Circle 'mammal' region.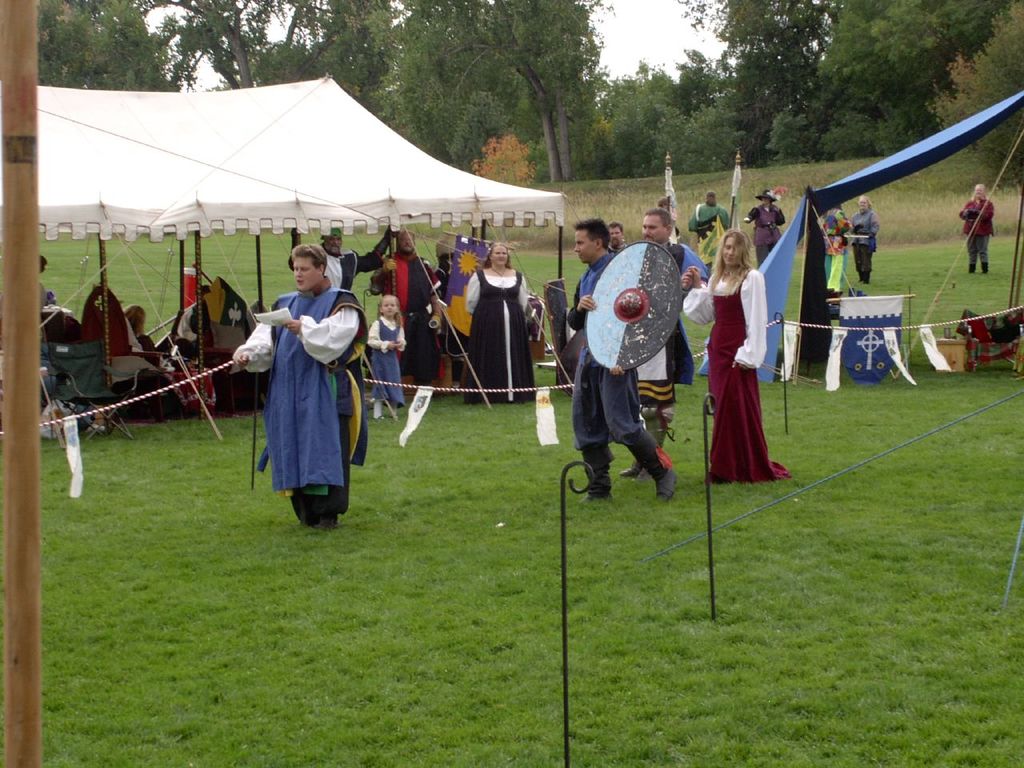
Region: region(464, 244, 528, 406).
